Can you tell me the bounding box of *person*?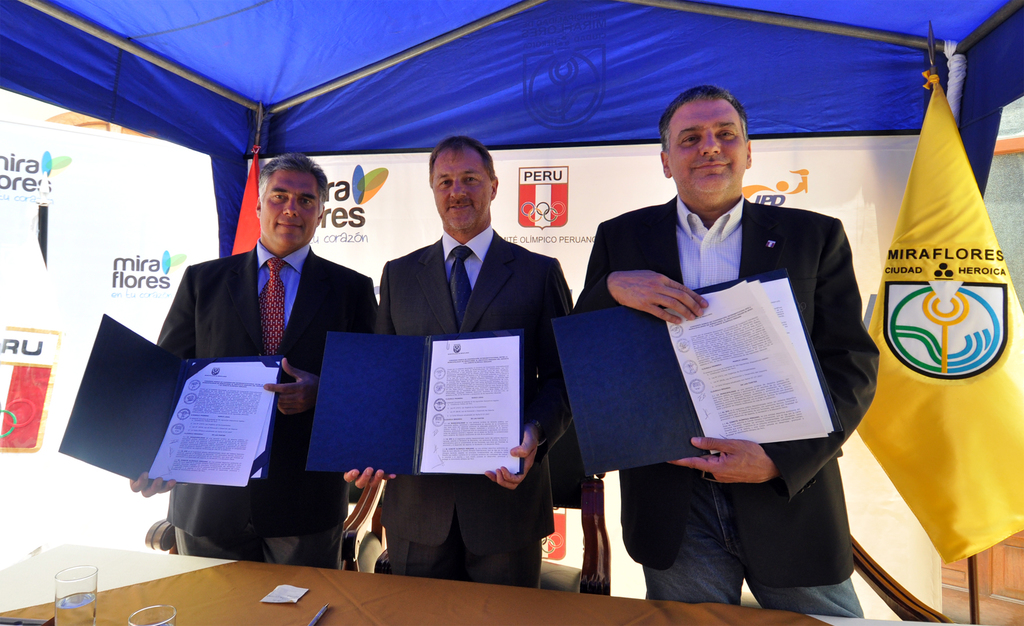
Rect(575, 86, 879, 618).
